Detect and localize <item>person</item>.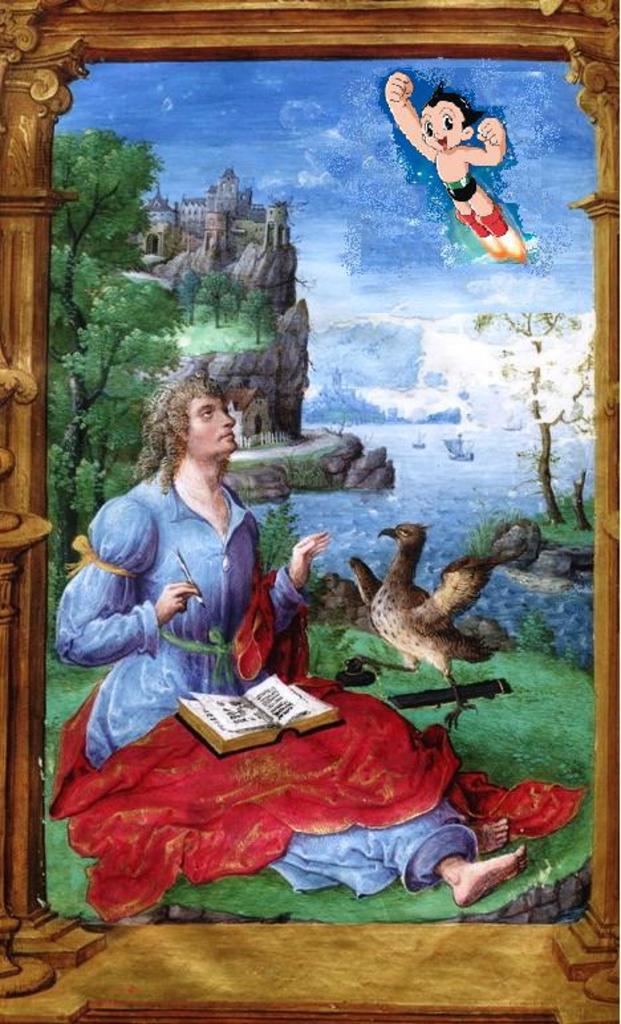
Localized at pyautogui.locateOnScreen(50, 371, 531, 914).
